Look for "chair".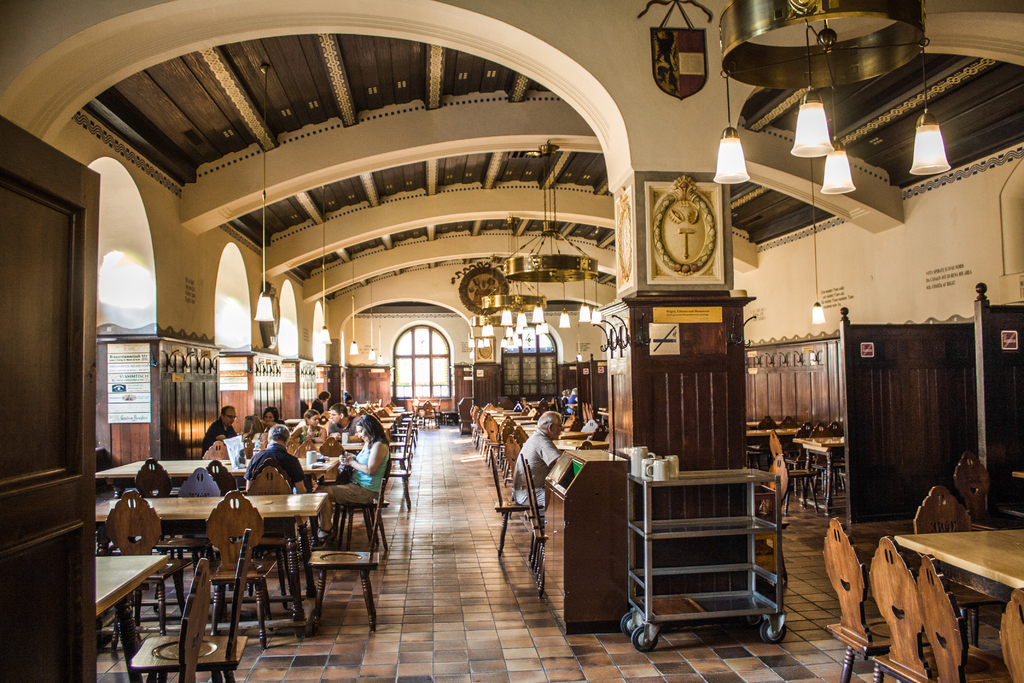
Found: l=490, t=449, r=545, b=557.
